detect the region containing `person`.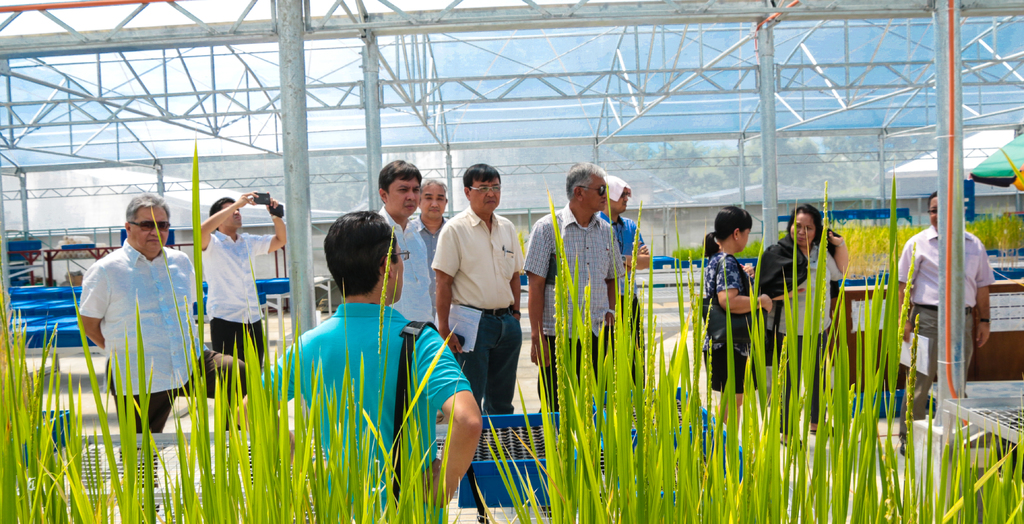
box=[603, 165, 652, 365].
